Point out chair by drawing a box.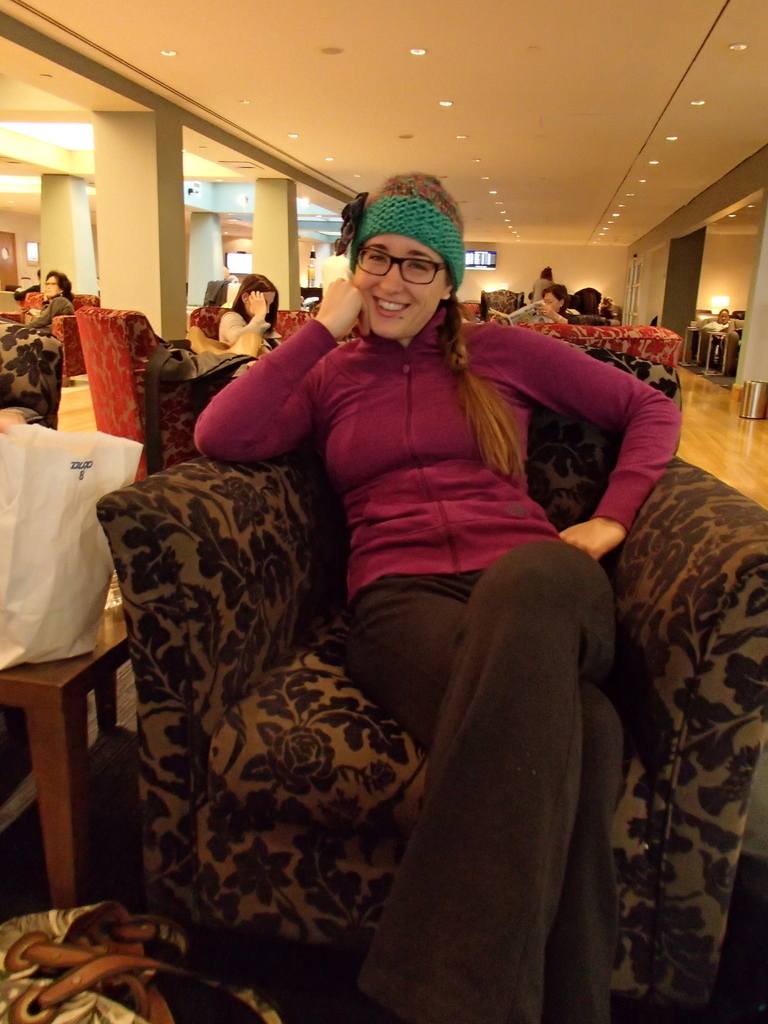
bbox(188, 307, 317, 368).
